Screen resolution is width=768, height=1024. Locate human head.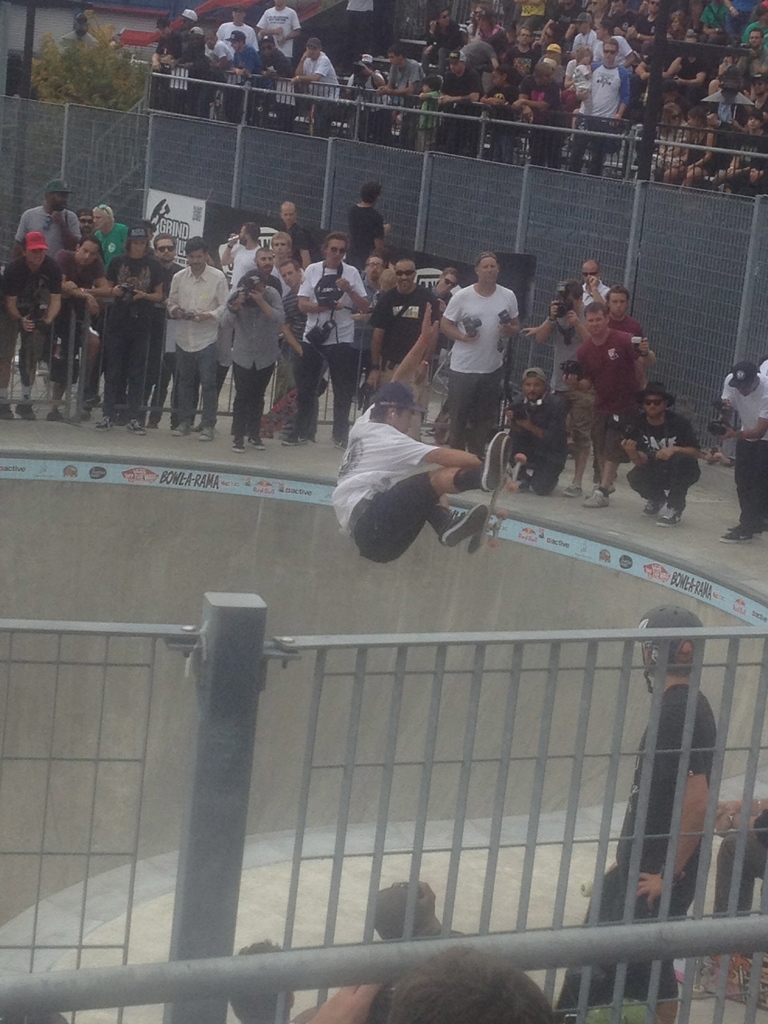
633, 603, 708, 675.
